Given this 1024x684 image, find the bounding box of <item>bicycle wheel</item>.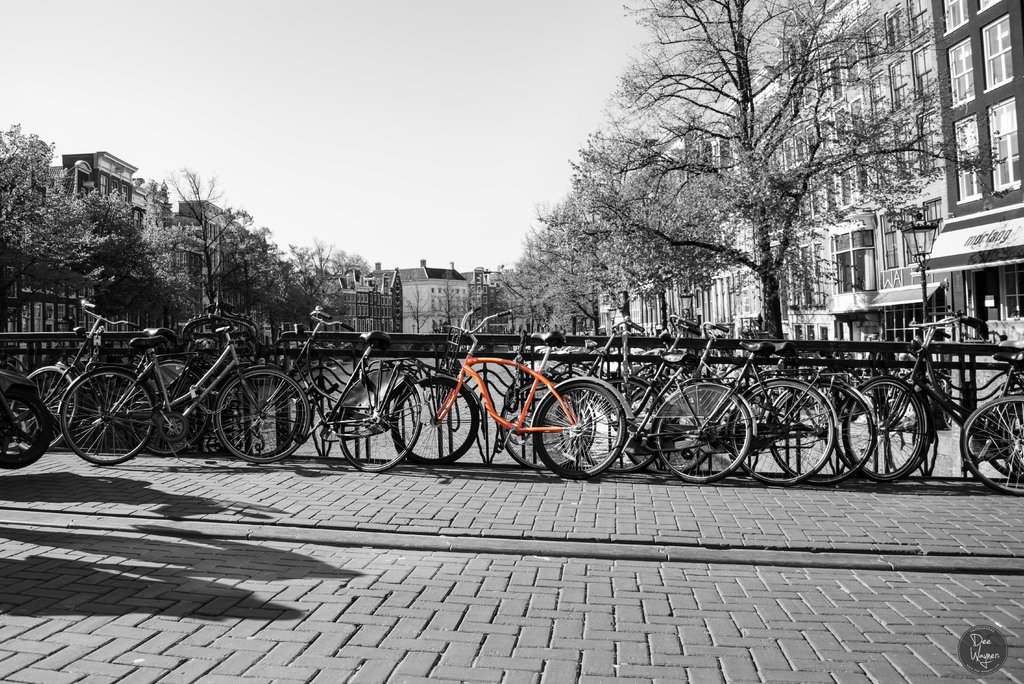
211 367 311 466.
